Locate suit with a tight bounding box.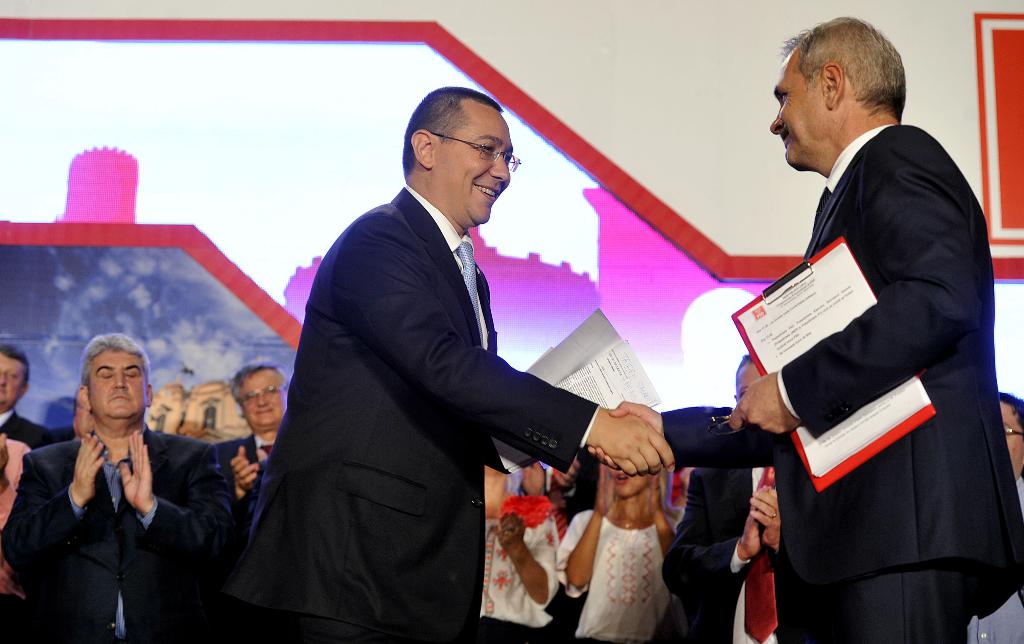
[x1=664, y1=465, x2=796, y2=643].
